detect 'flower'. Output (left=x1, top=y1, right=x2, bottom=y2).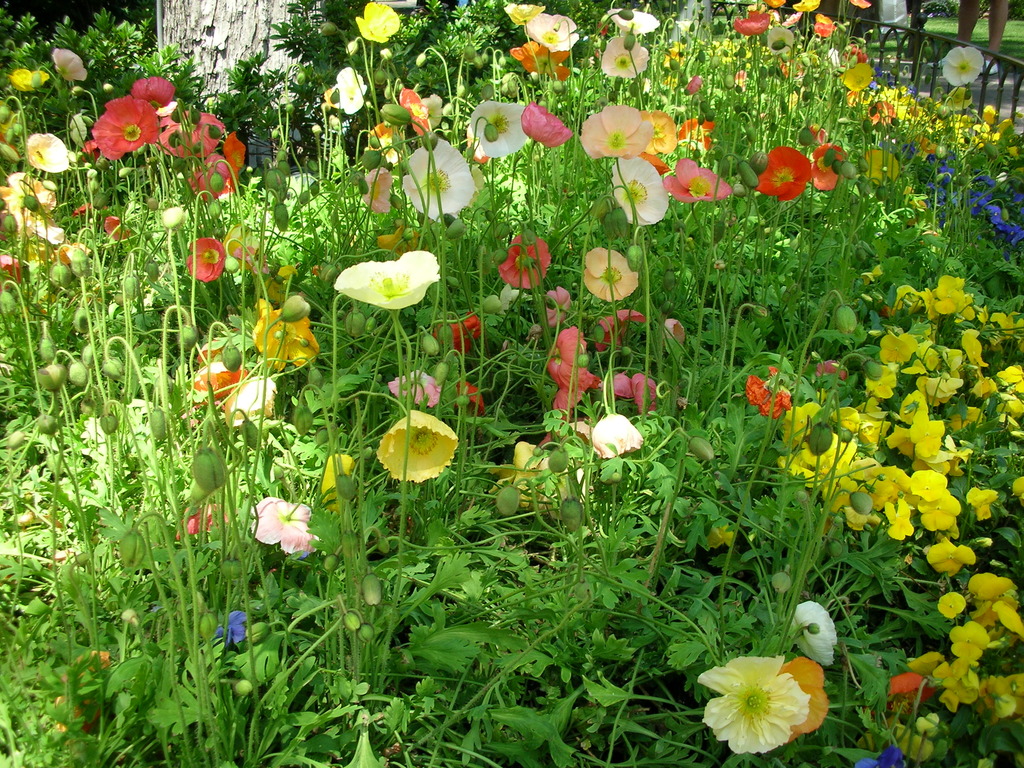
(left=520, top=100, right=578, bottom=147).
